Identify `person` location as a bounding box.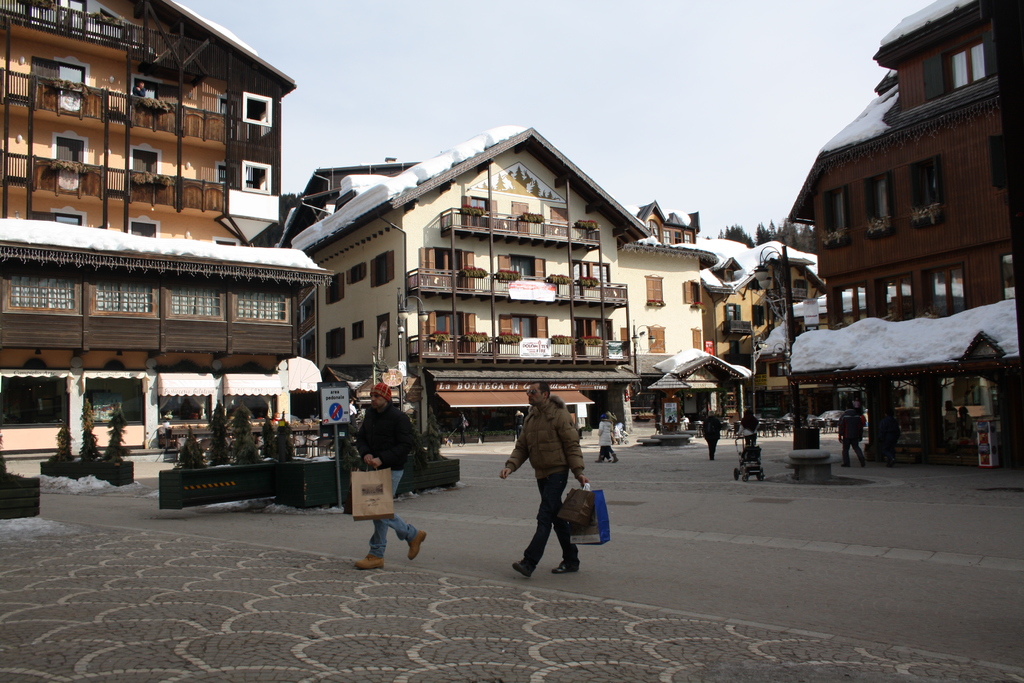
box=[348, 388, 431, 575].
